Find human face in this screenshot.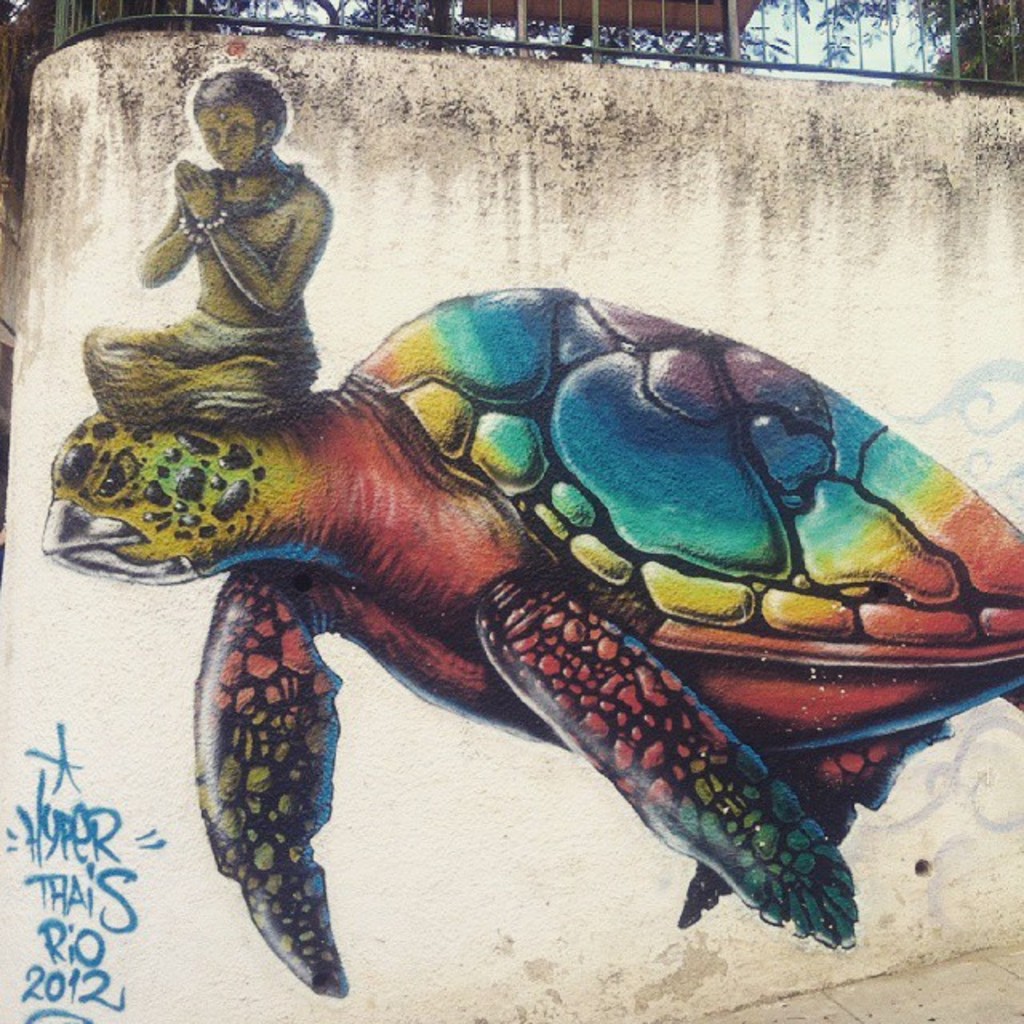
The bounding box for human face is crop(197, 106, 256, 178).
